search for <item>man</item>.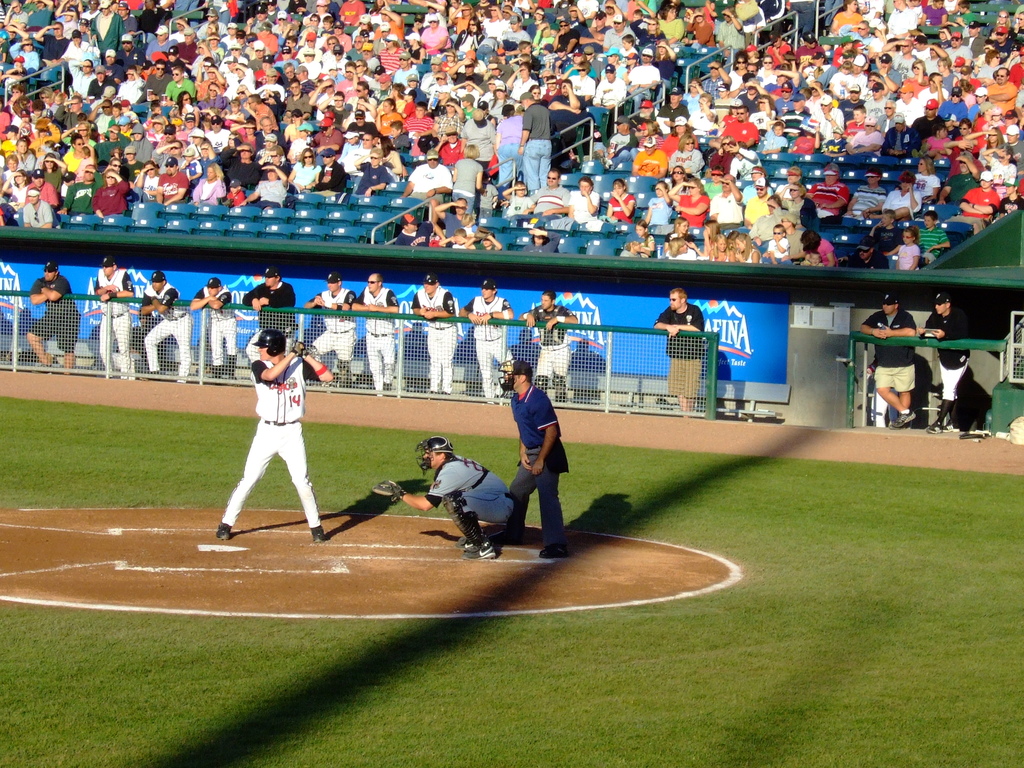
Found at rect(545, 77, 586, 117).
